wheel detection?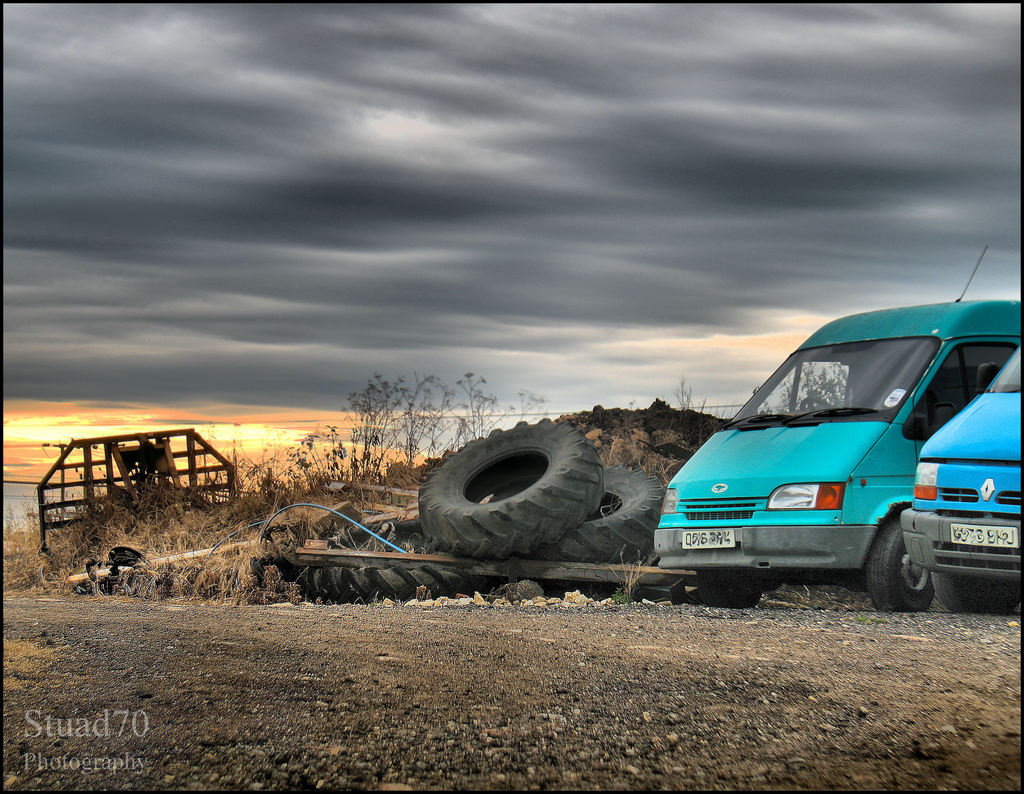
{"left": 928, "top": 574, "right": 1023, "bottom": 615}
